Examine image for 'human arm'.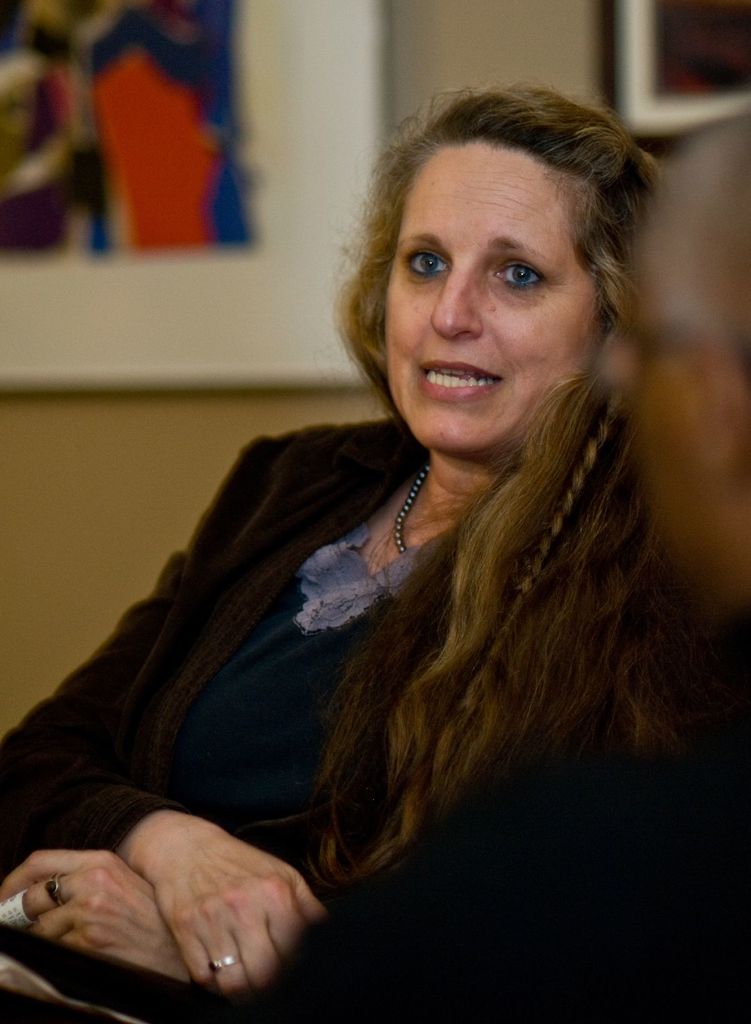
Examination result: (left=4, top=838, right=204, bottom=1000).
